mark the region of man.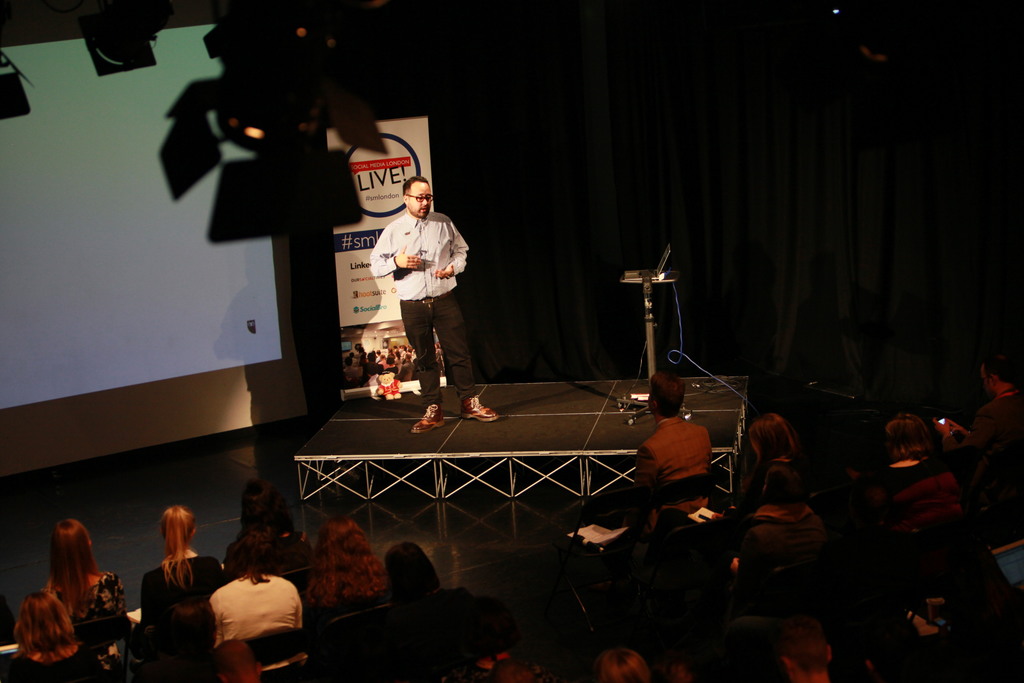
Region: bbox(595, 368, 712, 530).
